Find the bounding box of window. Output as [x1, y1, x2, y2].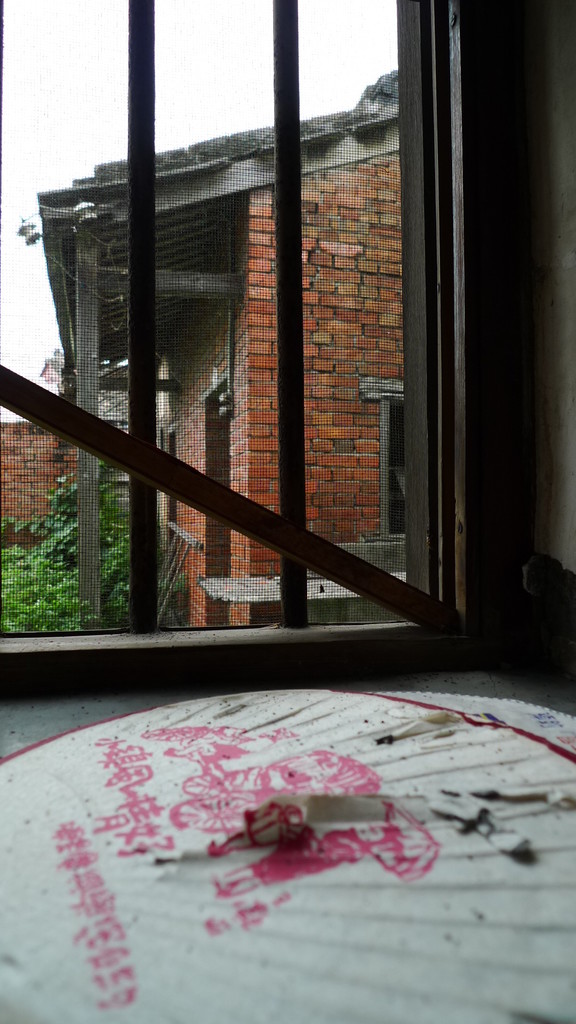
[27, 4, 533, 668].
